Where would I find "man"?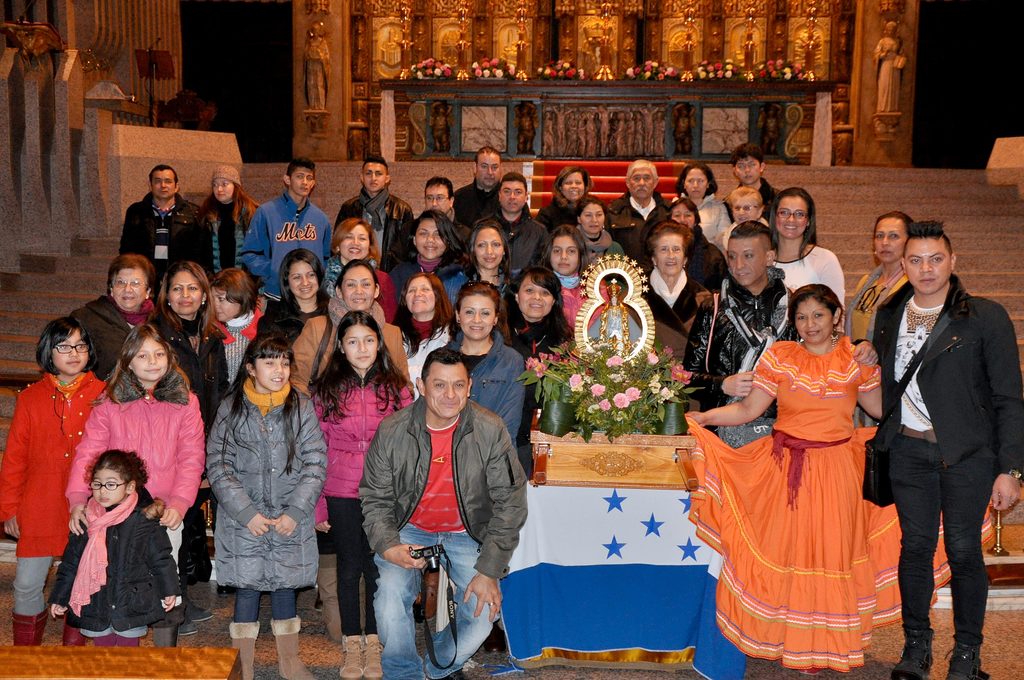
At region(239, 158, 327, 316).
